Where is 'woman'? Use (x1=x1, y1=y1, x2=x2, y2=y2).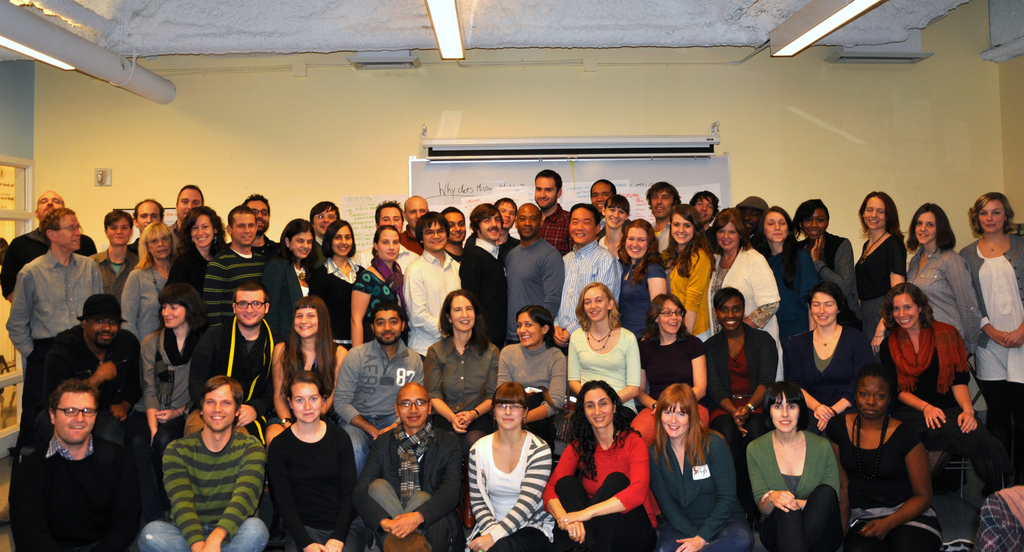
(x1=660, y1=203, x2=716, y2=337).
